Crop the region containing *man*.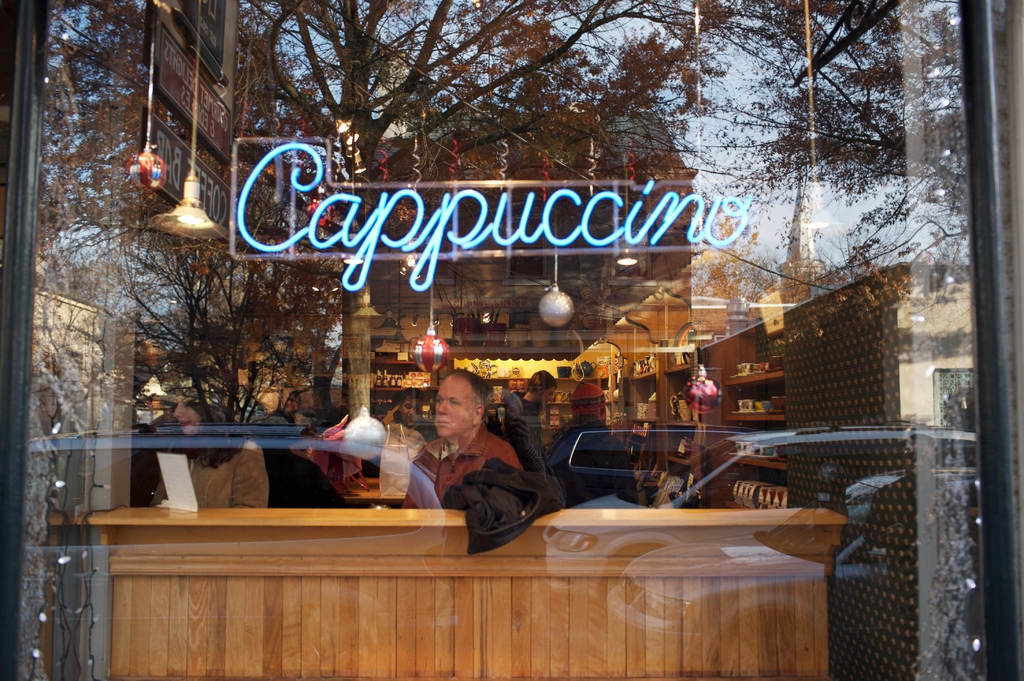
Crop region: l=408, t=377, r=554, b=561.
